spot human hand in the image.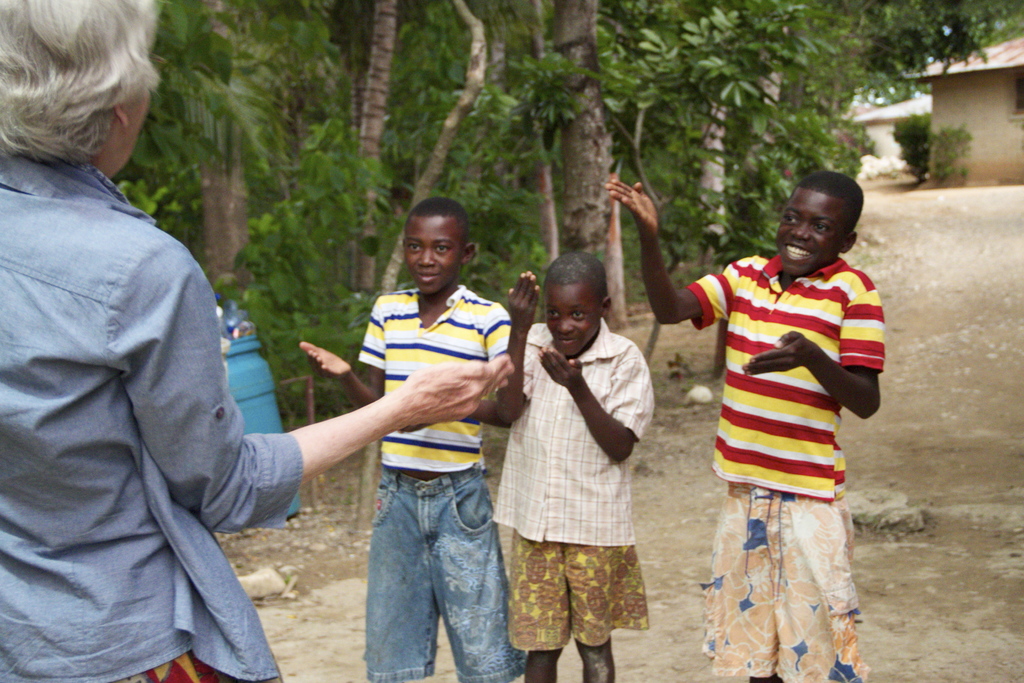
human hand found at left=609, top=171, right=682, bottom=258.
